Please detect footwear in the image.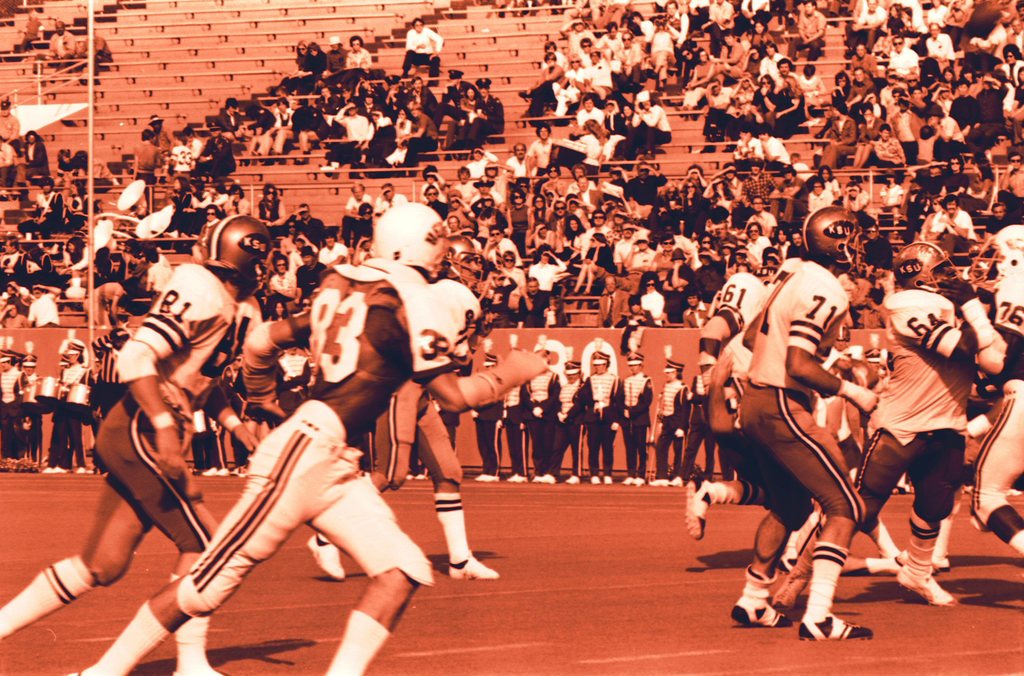
517 474 529 483.
